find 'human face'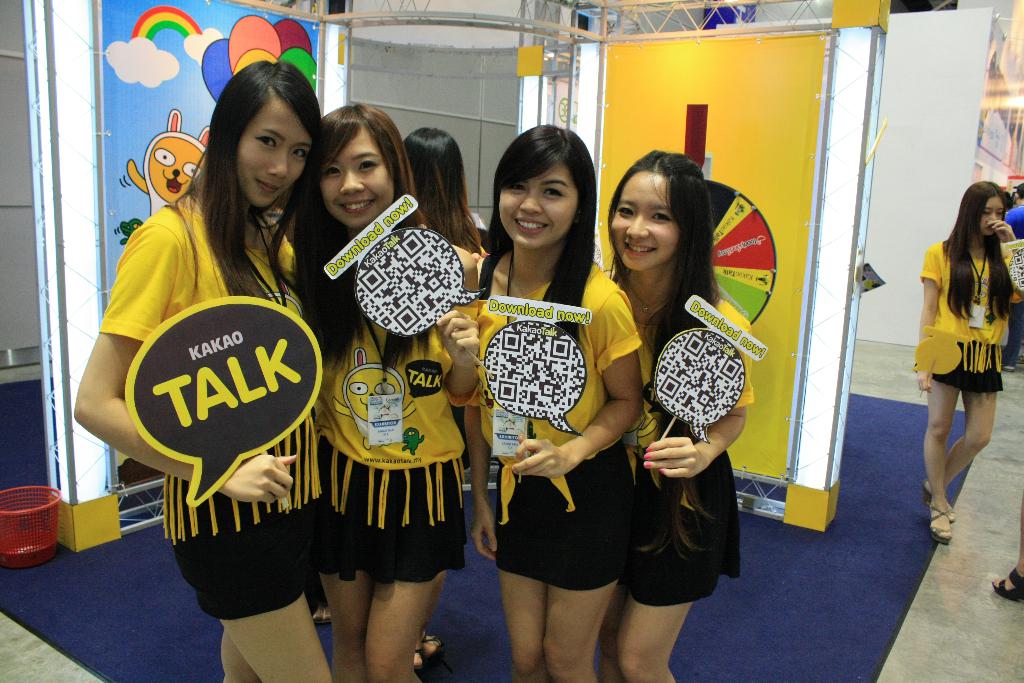
498, 165, 577, 244
